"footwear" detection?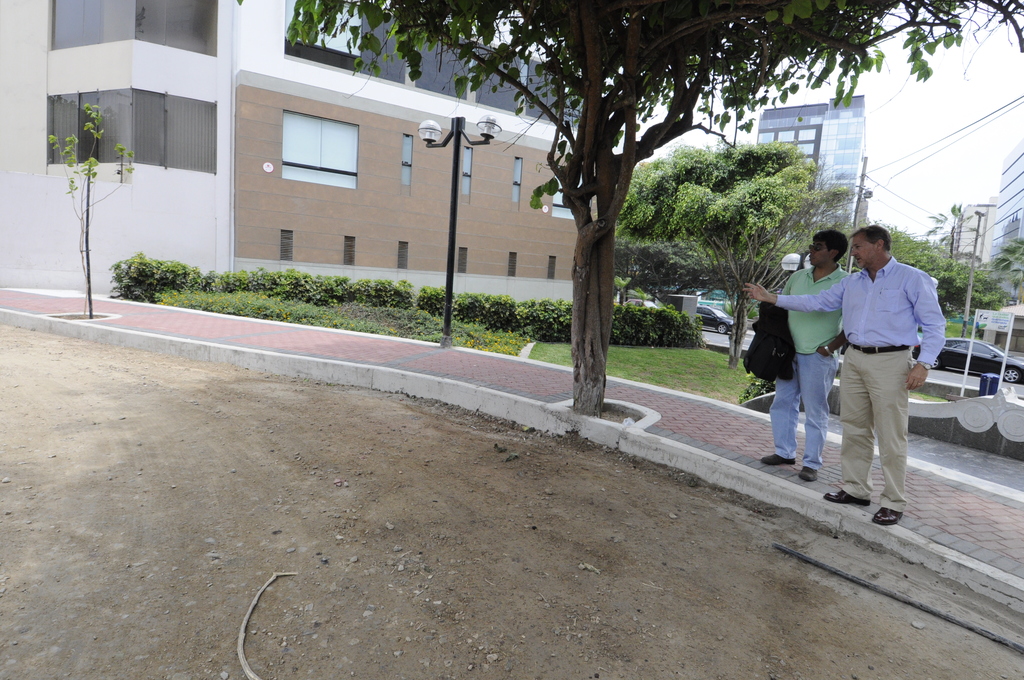
(x1=757, y1=452, x2=801, y2=467)
